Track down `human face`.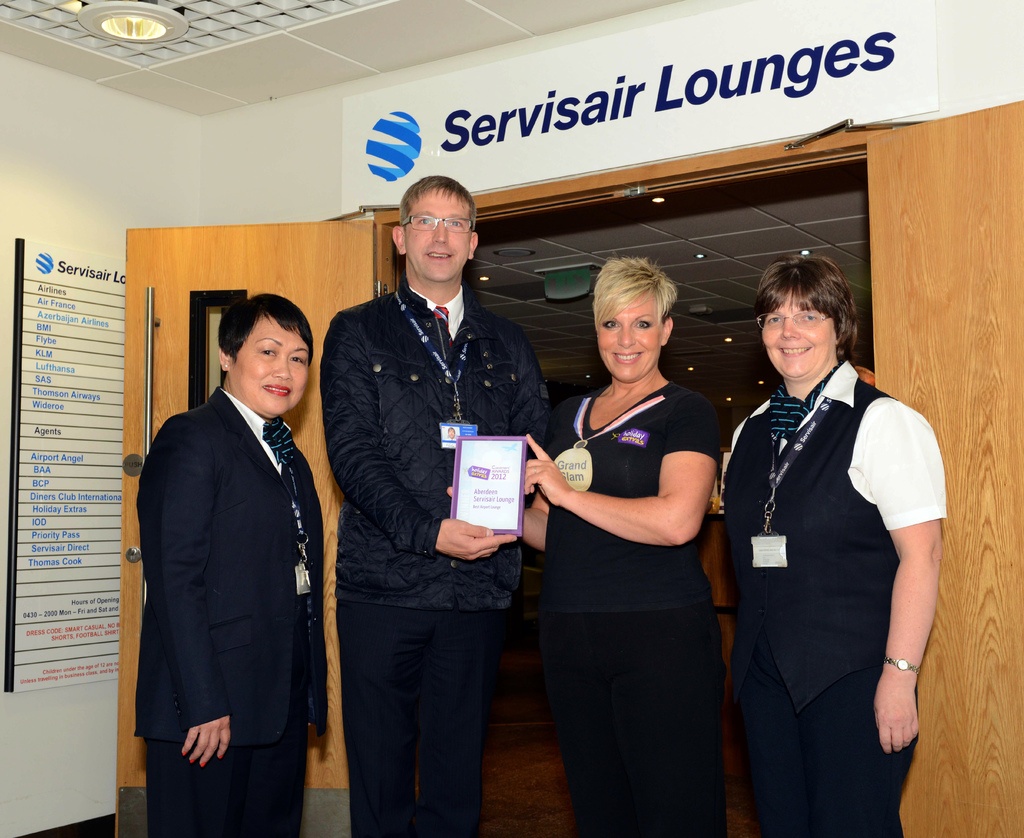
Tracked to pyautogui.locateOnScreen(406, 189, 467, 284).
